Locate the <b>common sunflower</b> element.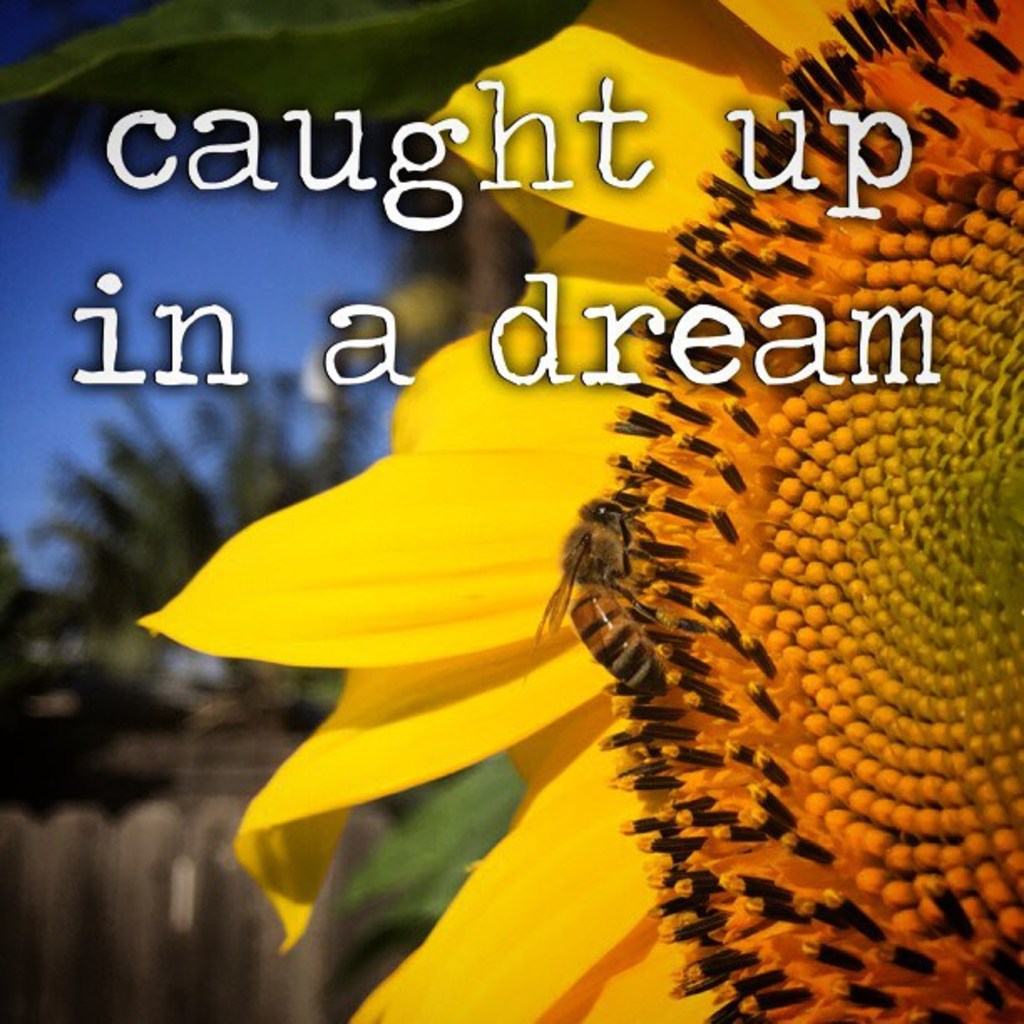
Element bbox: detection(132, 0, 1022, 1022).
